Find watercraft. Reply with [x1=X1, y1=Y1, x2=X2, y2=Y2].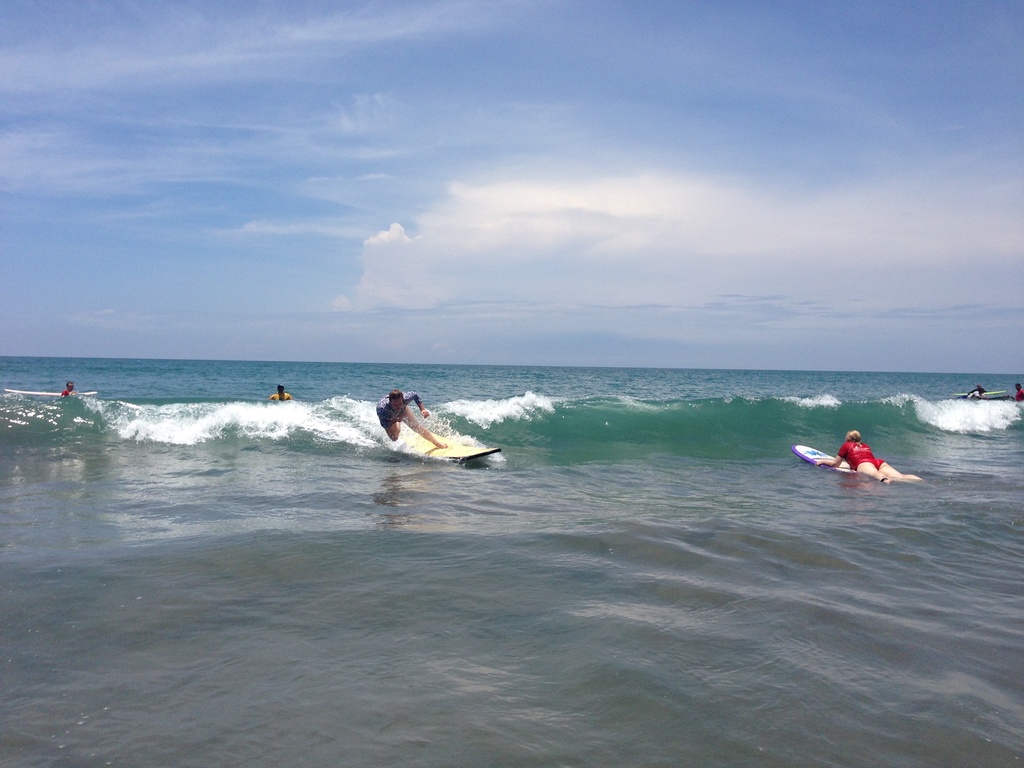
[x1=403, y1=431, x2=500, y2=462].
